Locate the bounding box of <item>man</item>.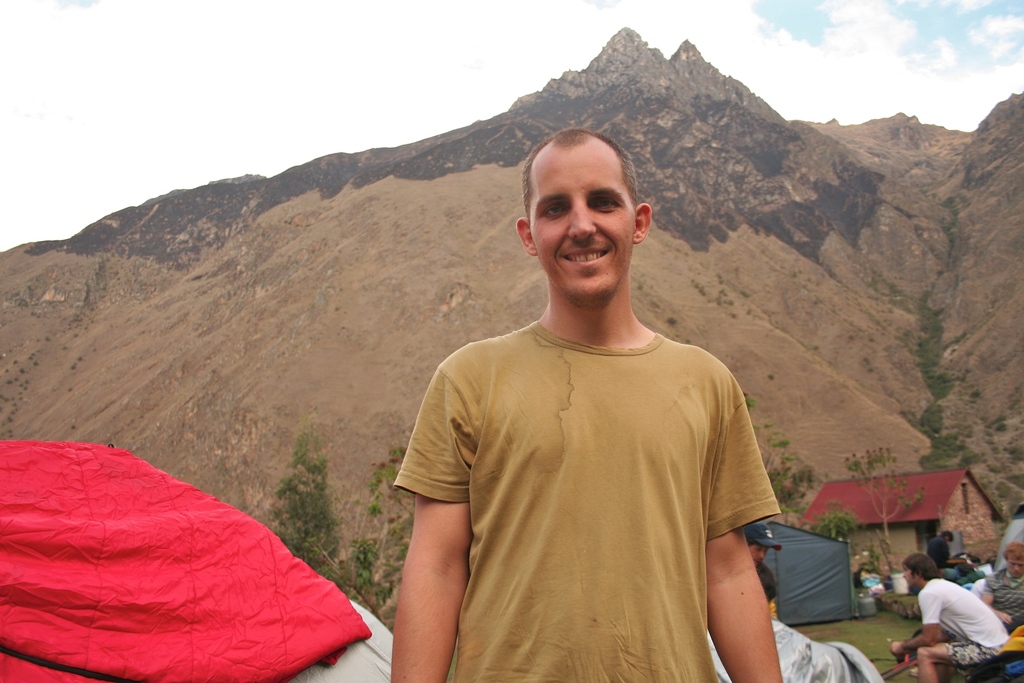
Bounding box: locate(745, 522, 782, 613).
